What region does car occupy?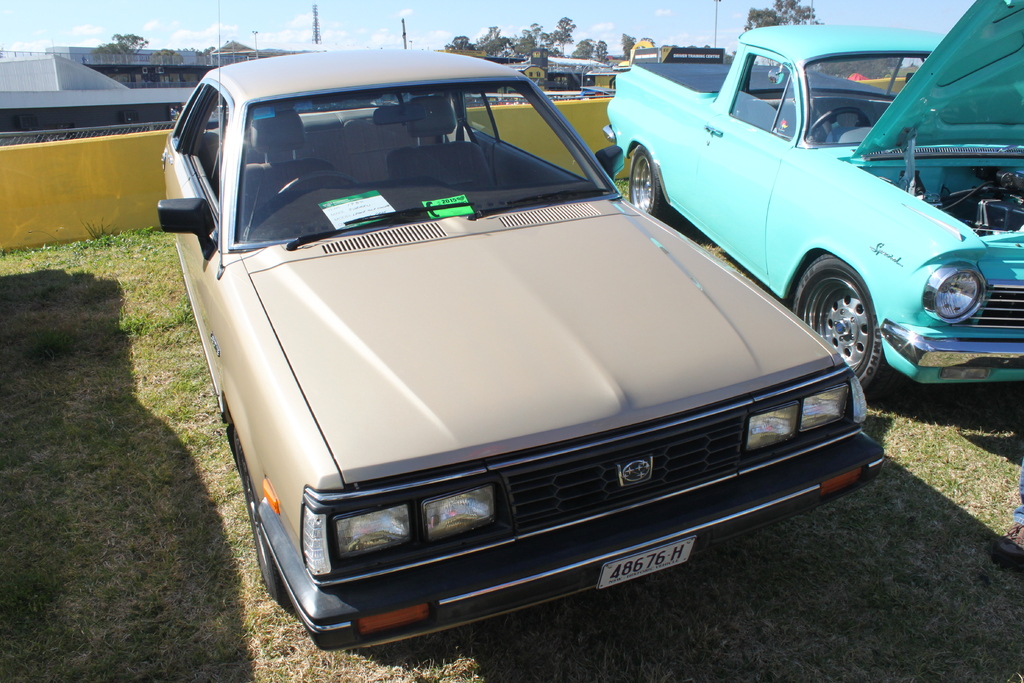
(x1=602, y1=0, x2=1023, y2=383).
